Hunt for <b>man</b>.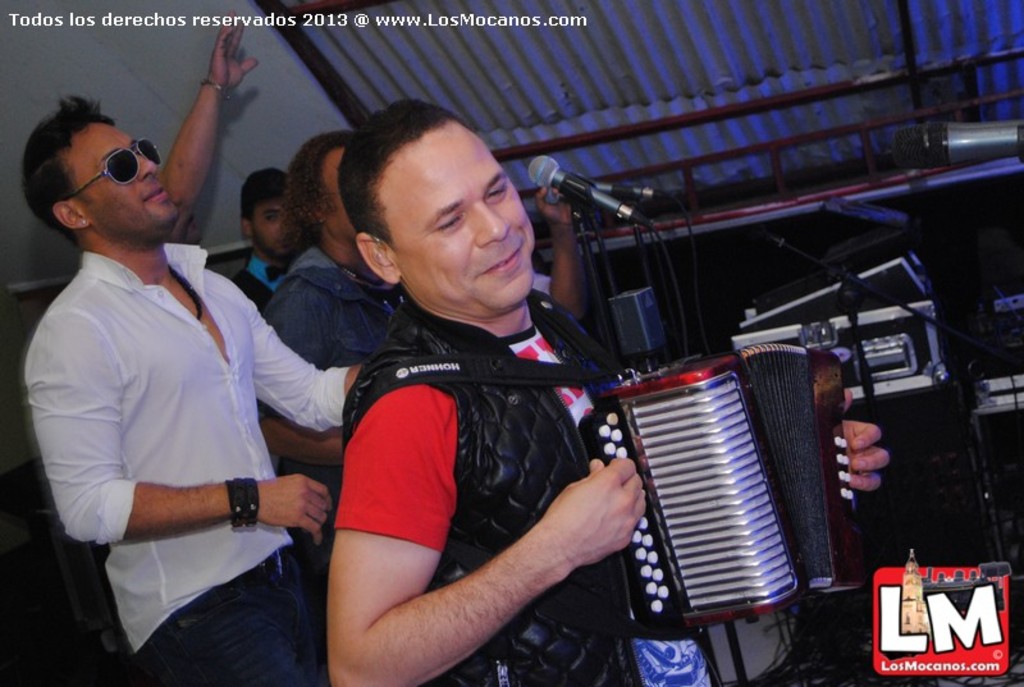
Hunted down at Rect(207, 173, 288, 306).
